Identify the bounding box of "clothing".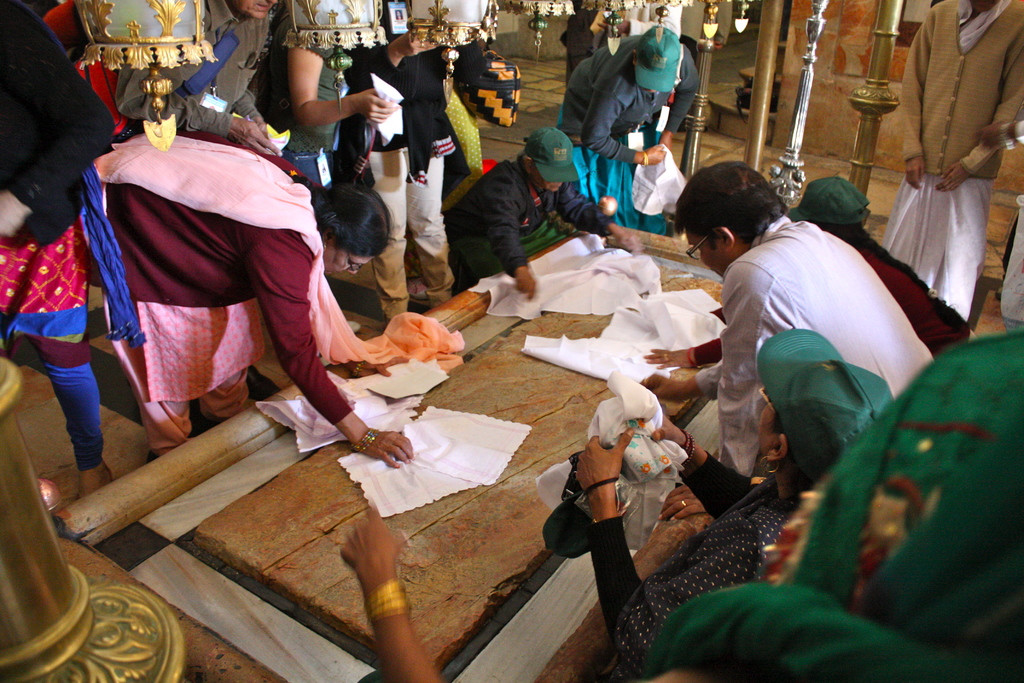
rect(335, 35, 469, 194).
